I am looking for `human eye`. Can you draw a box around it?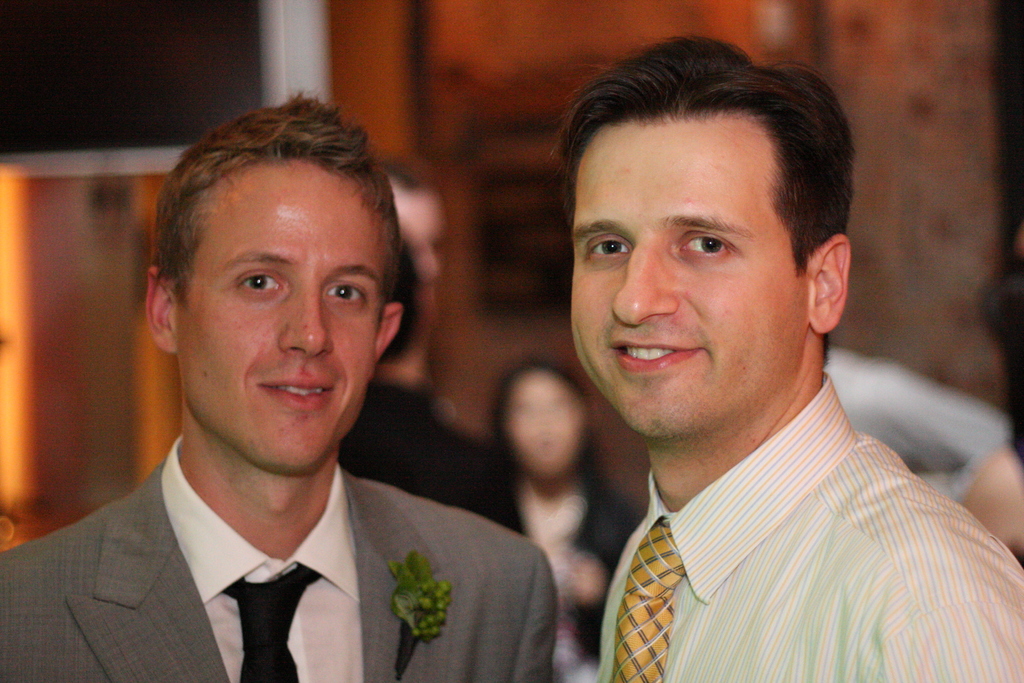
Sure, the bounding box is [x1=325, y1=277, x2=372, y2=304].
